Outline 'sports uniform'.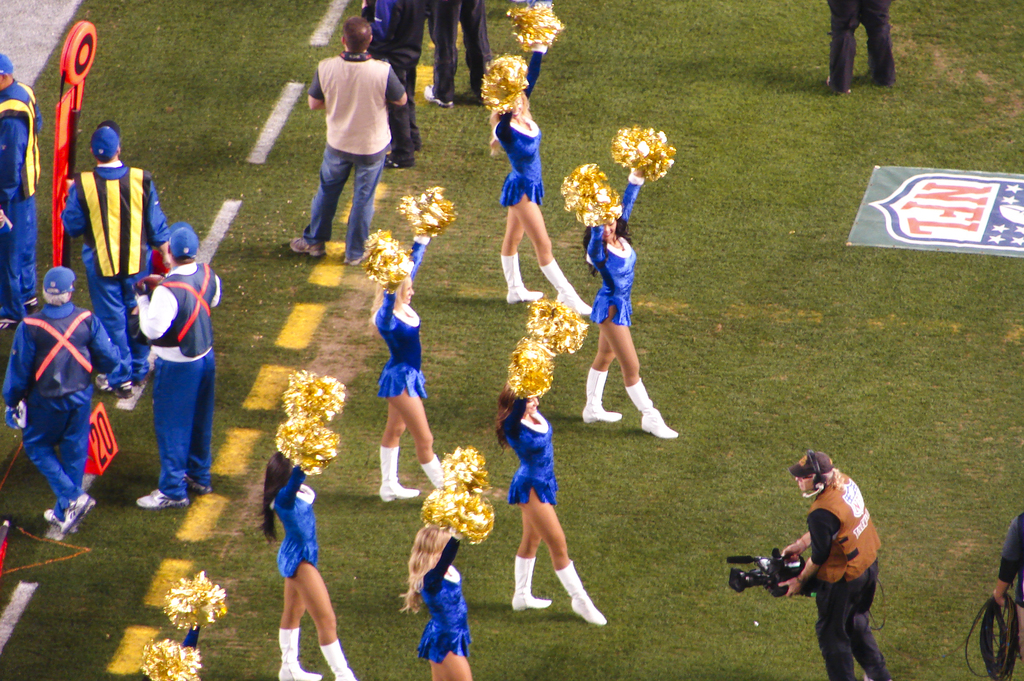
Outline: (0, 81, 50, 320).
